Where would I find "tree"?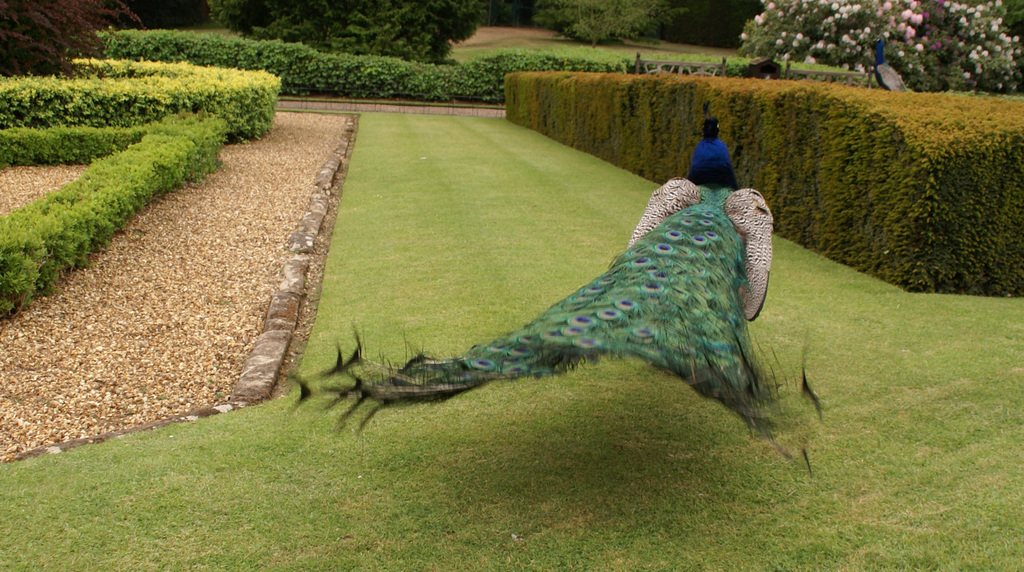
At crop(519, 0, 680, 47).
